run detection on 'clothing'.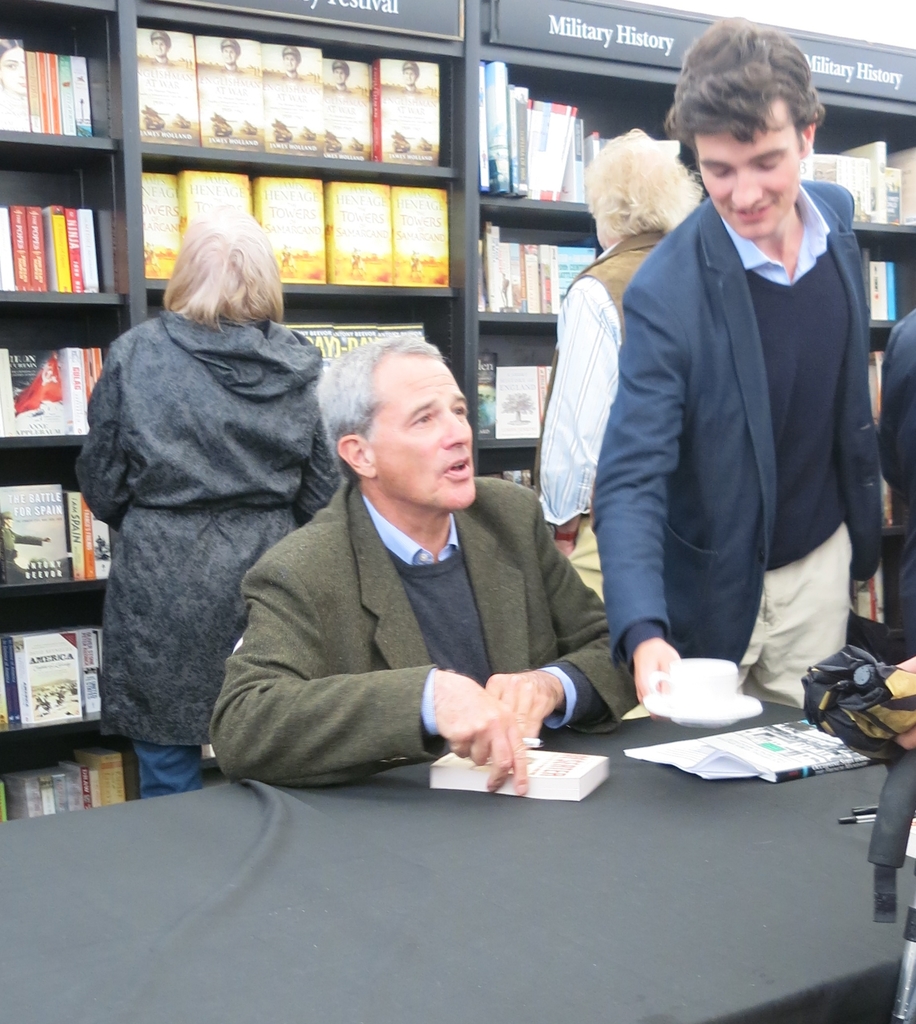
Result: box(78, 305, 340, 805).
